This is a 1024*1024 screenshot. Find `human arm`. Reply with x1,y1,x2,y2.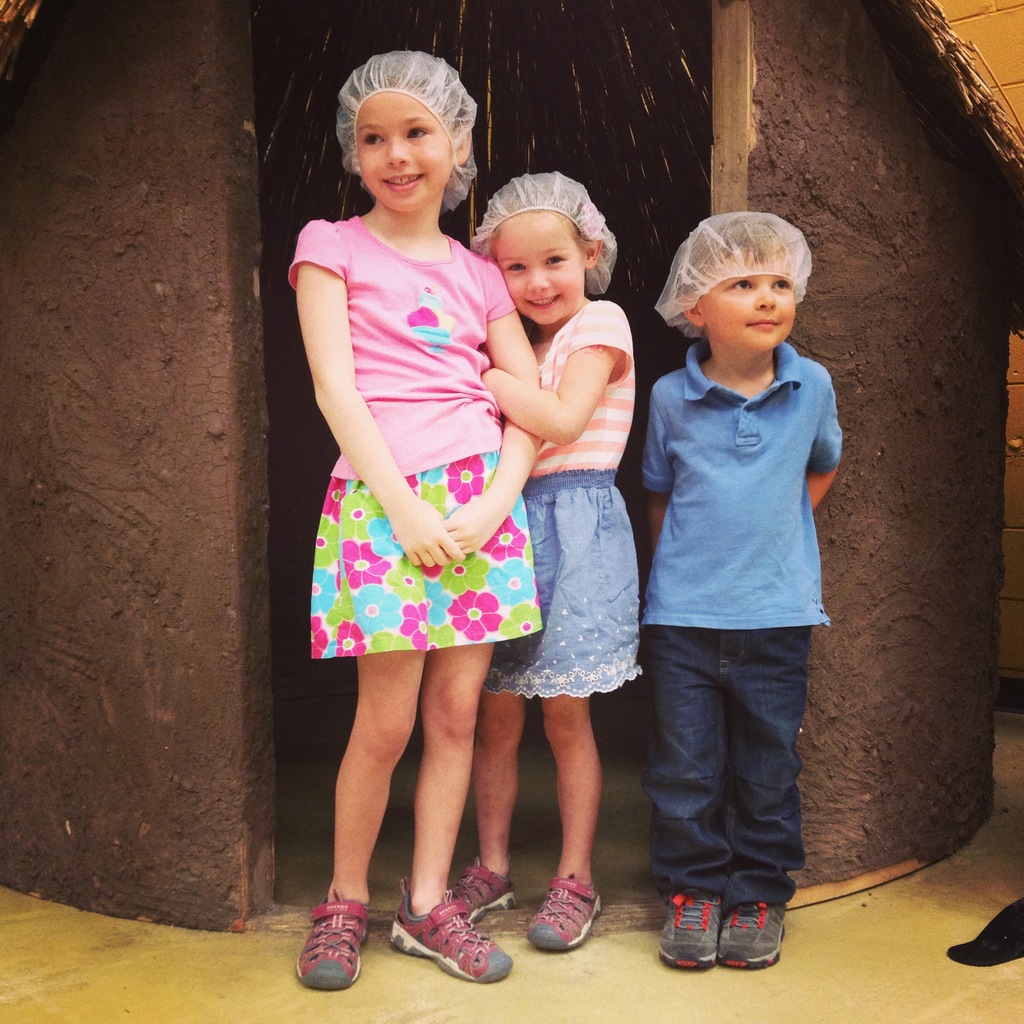
298,219,473,566.
